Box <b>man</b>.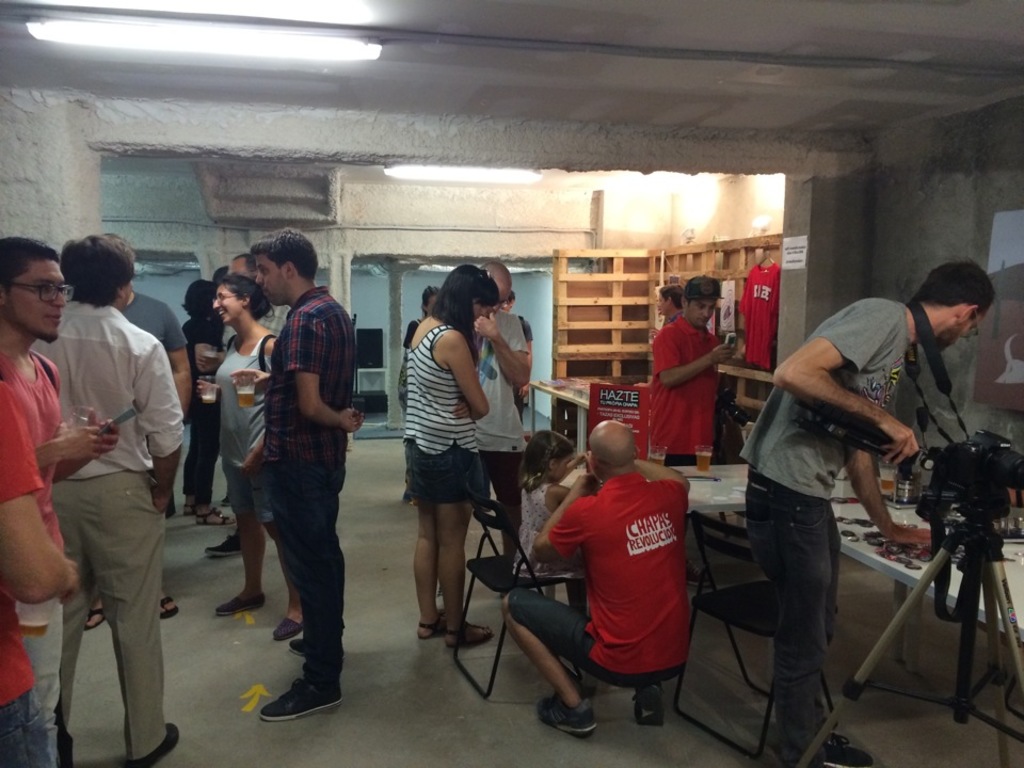
locate(647, 266, 726, 470).
